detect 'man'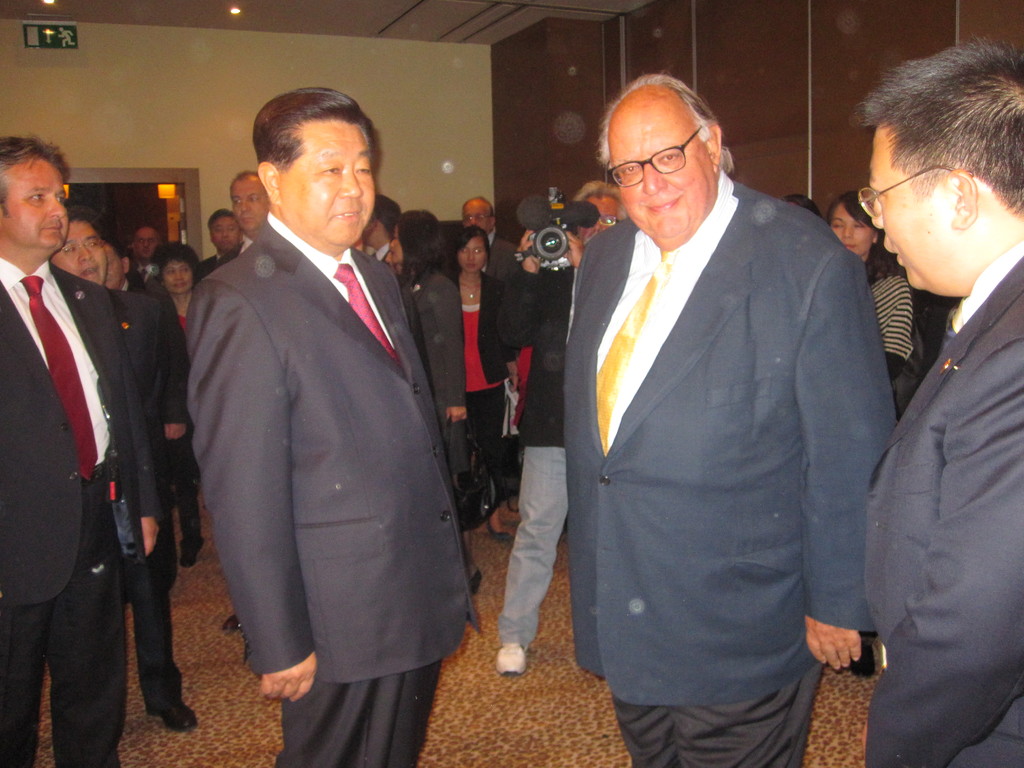
[left=54, top=202, right=196, bottom=730]
